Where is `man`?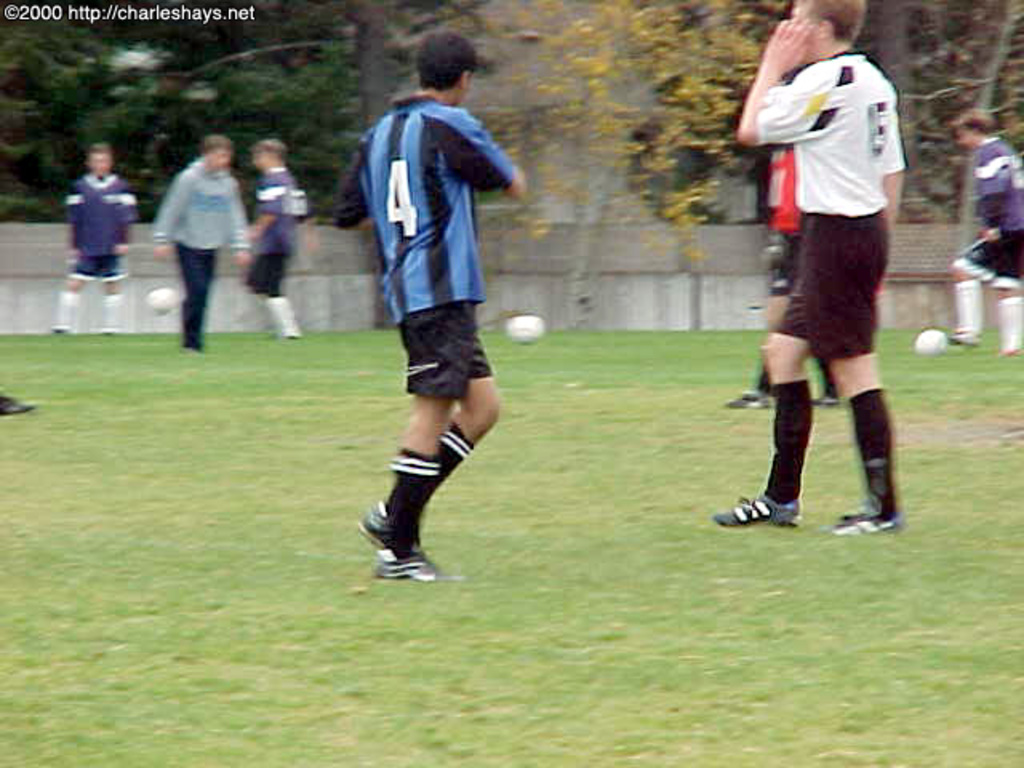
x1=949 y1=106 x2=1022 y2=350.
